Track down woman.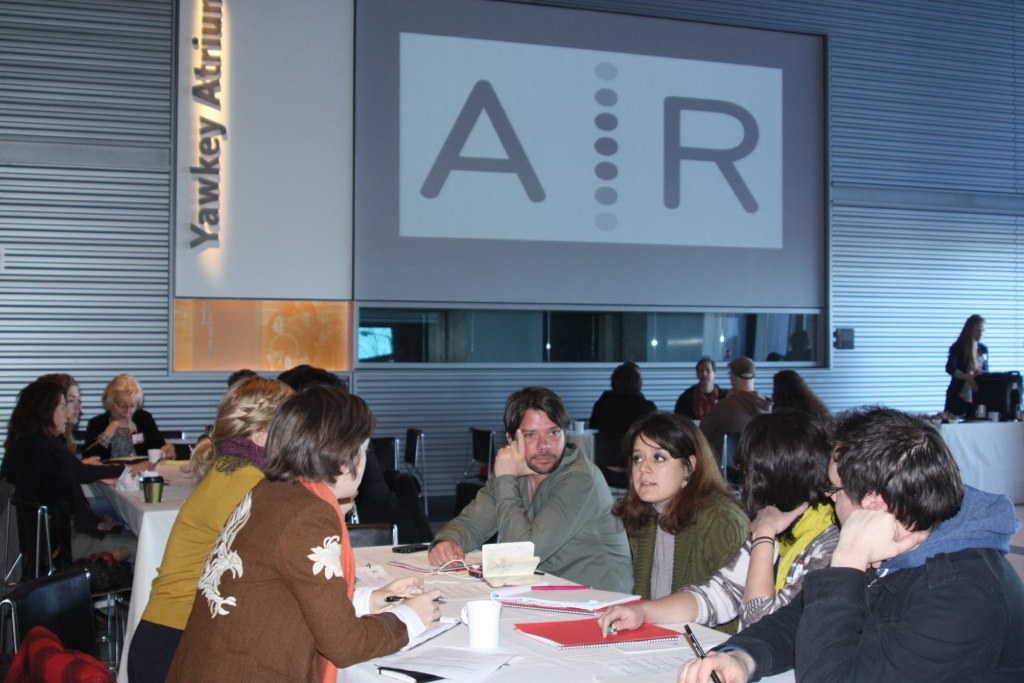
Tracked to (left=49, top=377, right=132, bottom=463).
